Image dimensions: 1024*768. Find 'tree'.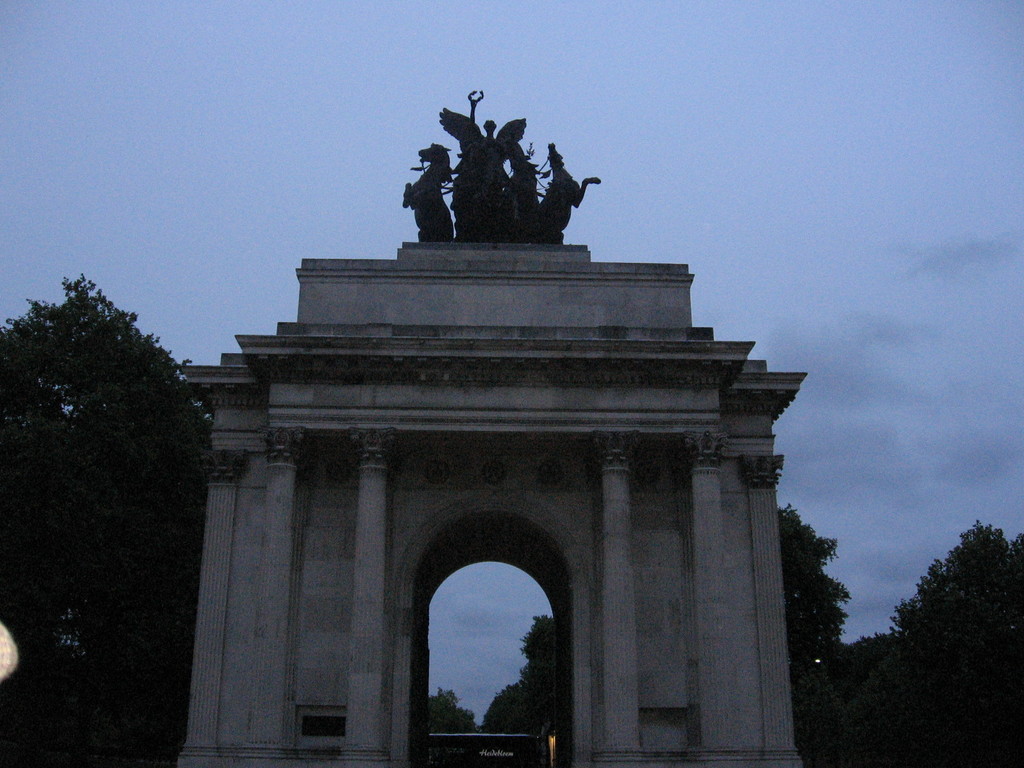
region(769, 508, 857, 729).
